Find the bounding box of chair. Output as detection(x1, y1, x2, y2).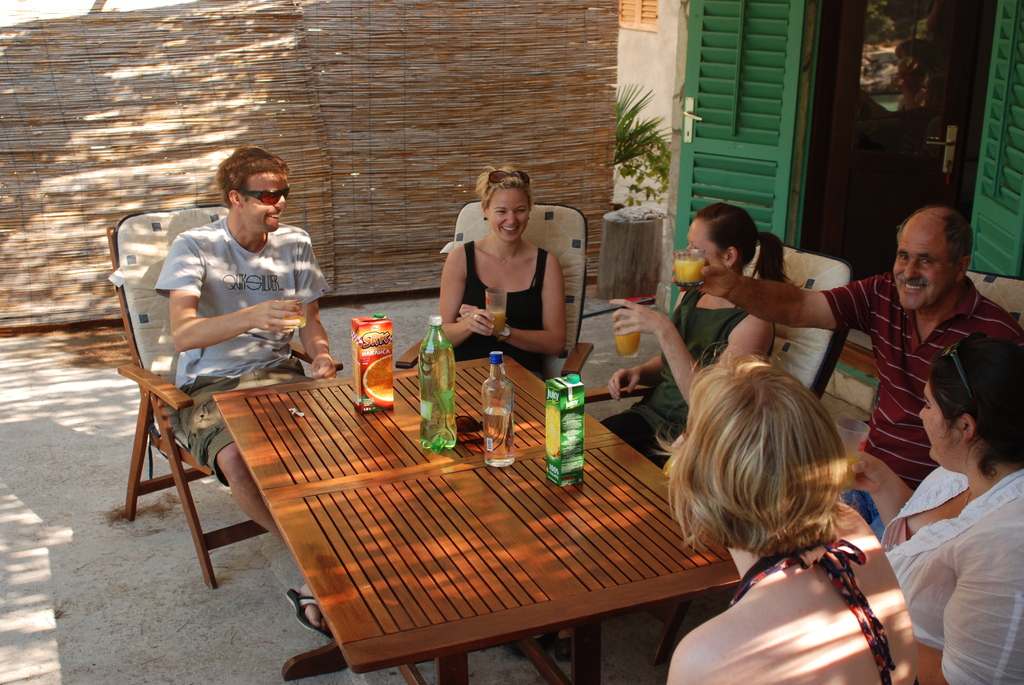
detection(968, 269, 1023, 336).
